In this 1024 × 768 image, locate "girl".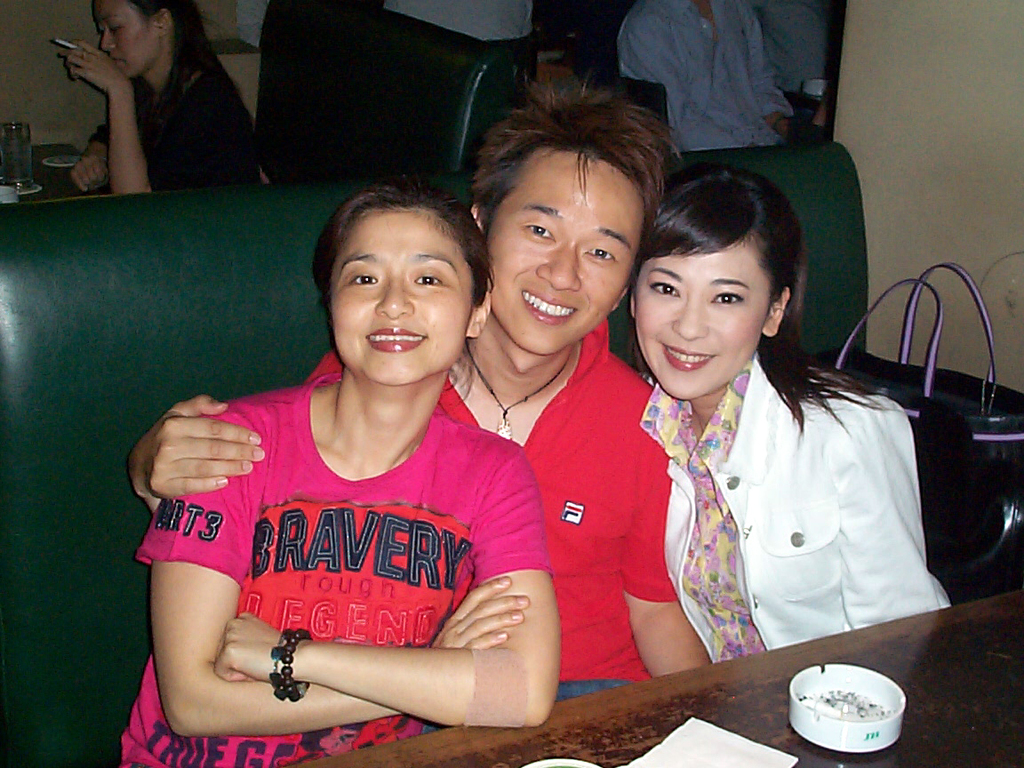
Bounding box: box=[136, 180, 561, 767].
